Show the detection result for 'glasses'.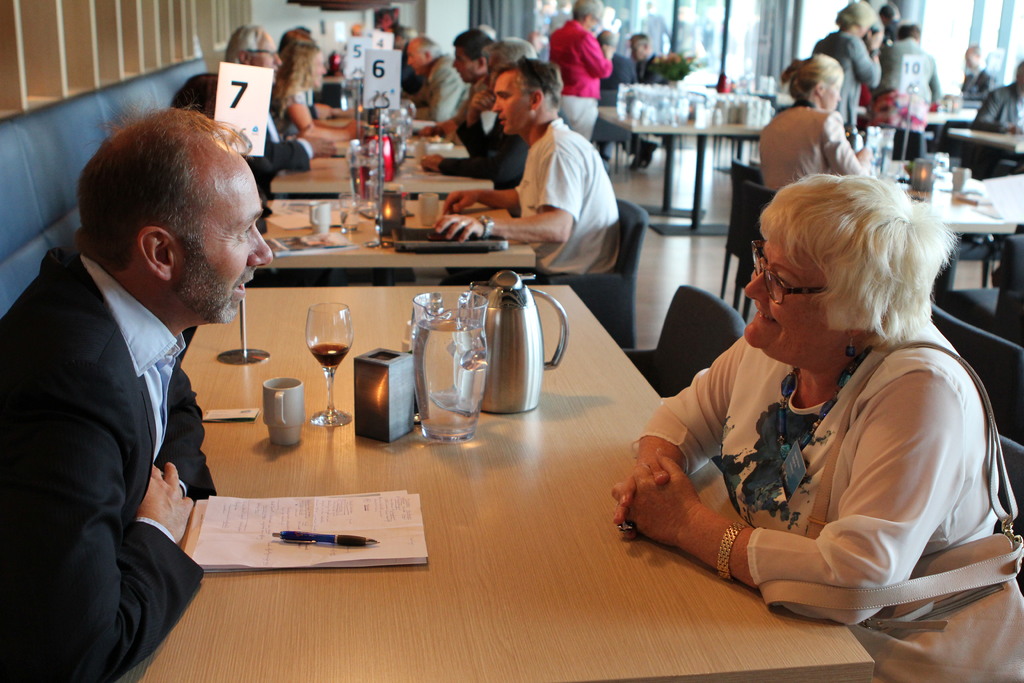
241,47,280,62.
